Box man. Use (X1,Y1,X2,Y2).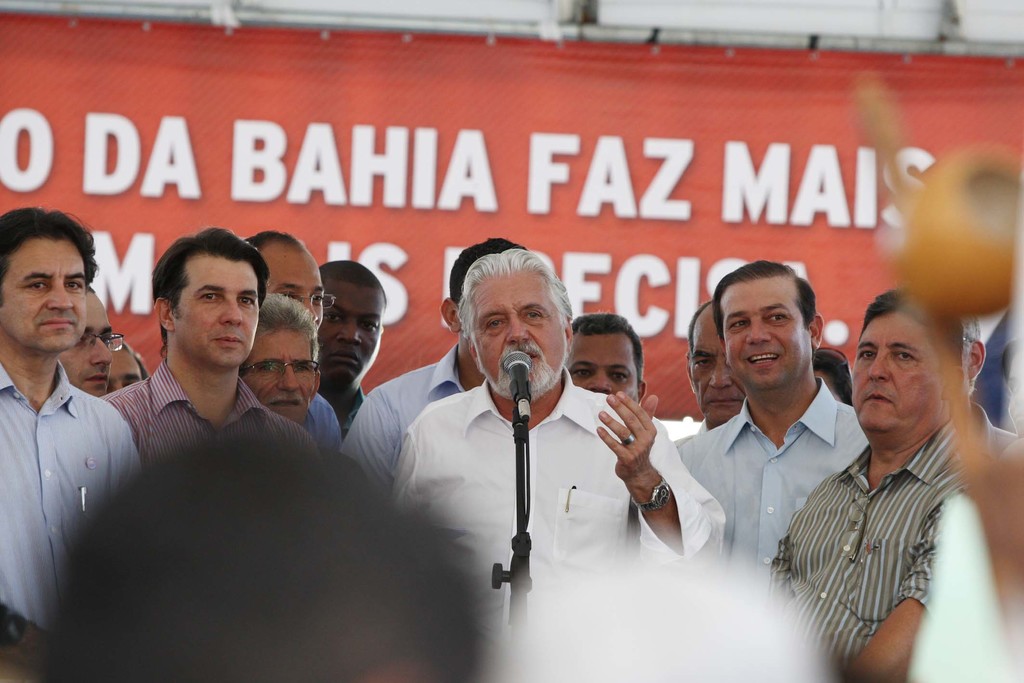
(312,261,402,444).
